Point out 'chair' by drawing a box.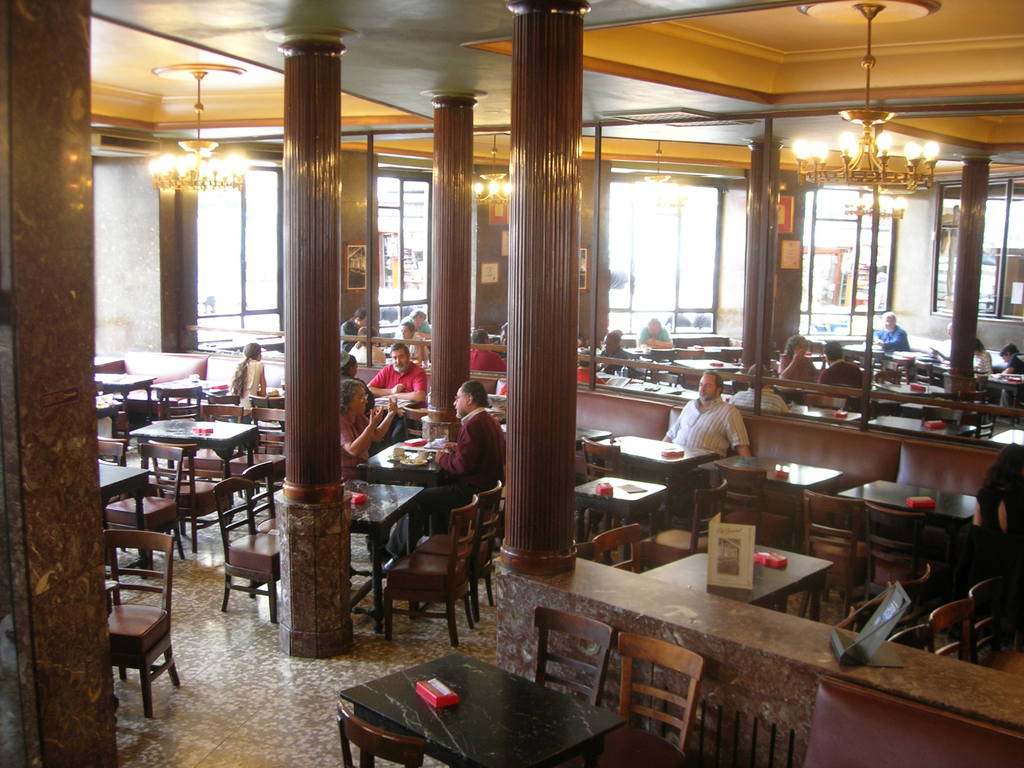
214/474/282/621.
